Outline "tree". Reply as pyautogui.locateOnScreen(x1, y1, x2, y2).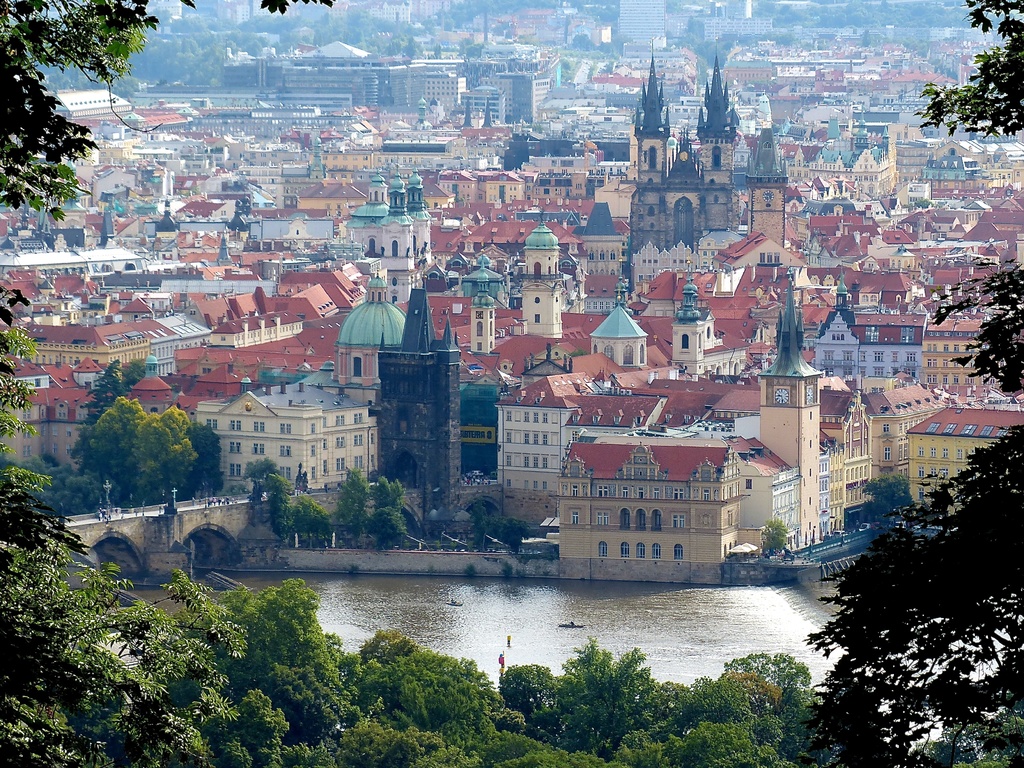
pyautogui.locateOnScreen(207, 692, 287, 767).
